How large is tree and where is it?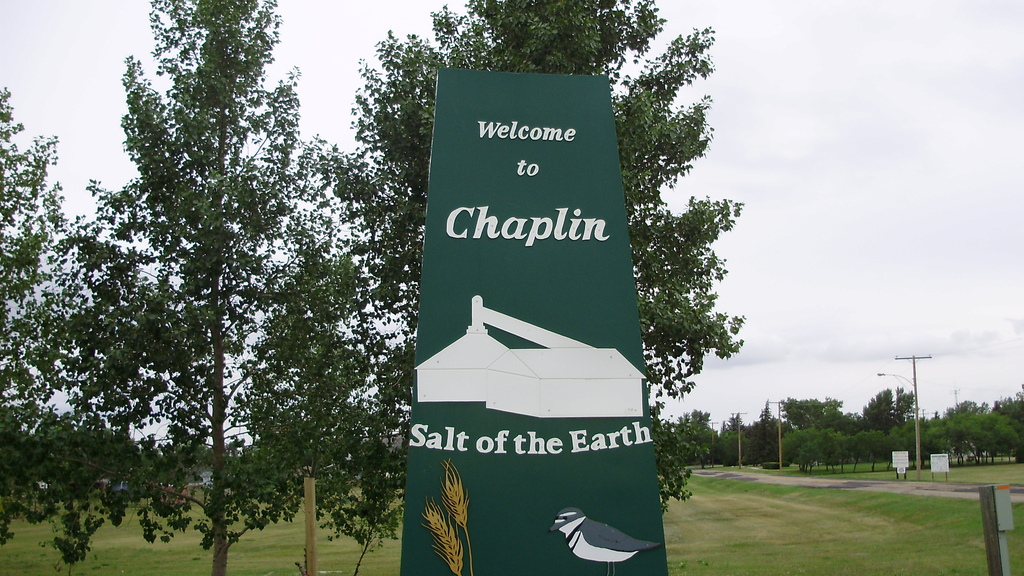
Bounding box: <box>674,408,717,467</box>.
